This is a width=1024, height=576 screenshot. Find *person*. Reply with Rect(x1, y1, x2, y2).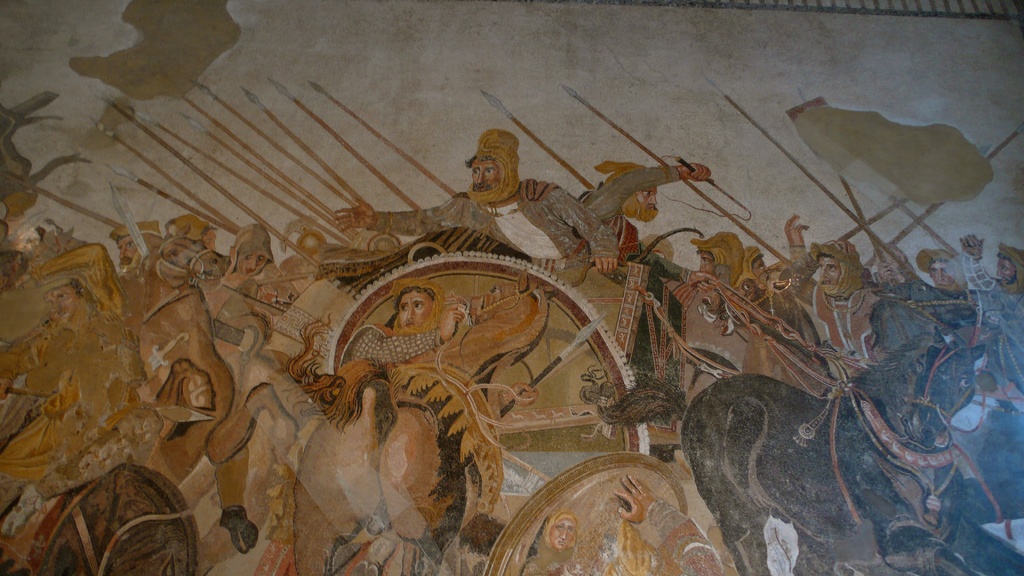
Rect(333, 134, 619, 268).
